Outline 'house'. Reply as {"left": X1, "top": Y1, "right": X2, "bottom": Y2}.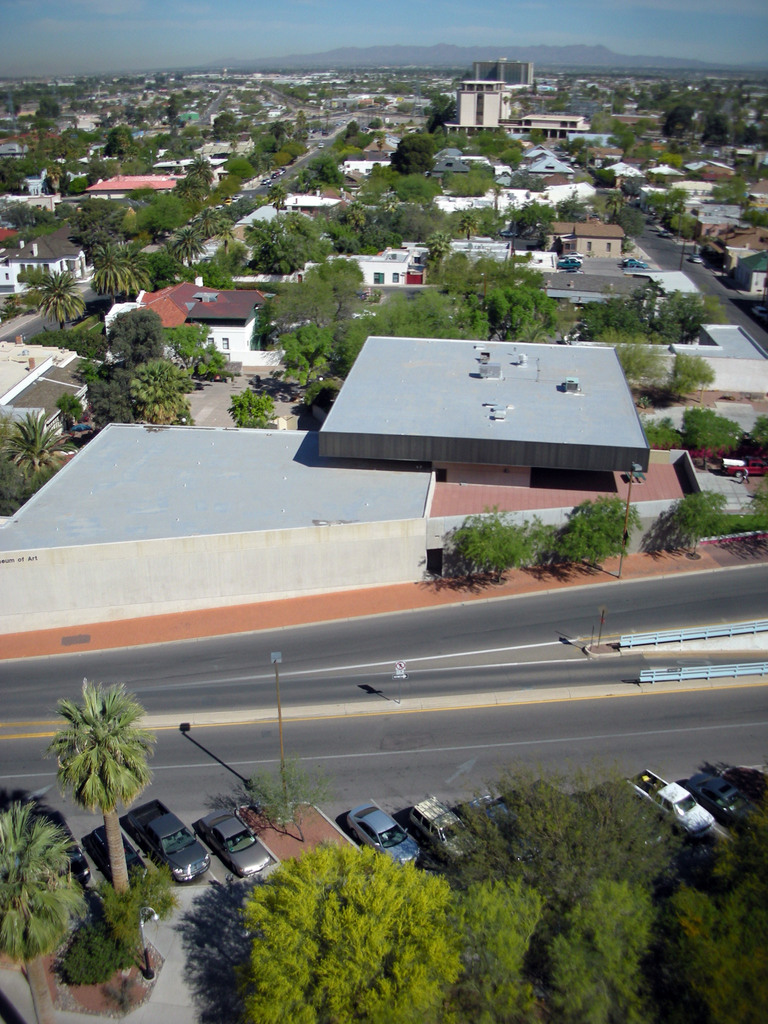
{"left": 92, "top": 169, "right": 175, "bottom": 197}.
